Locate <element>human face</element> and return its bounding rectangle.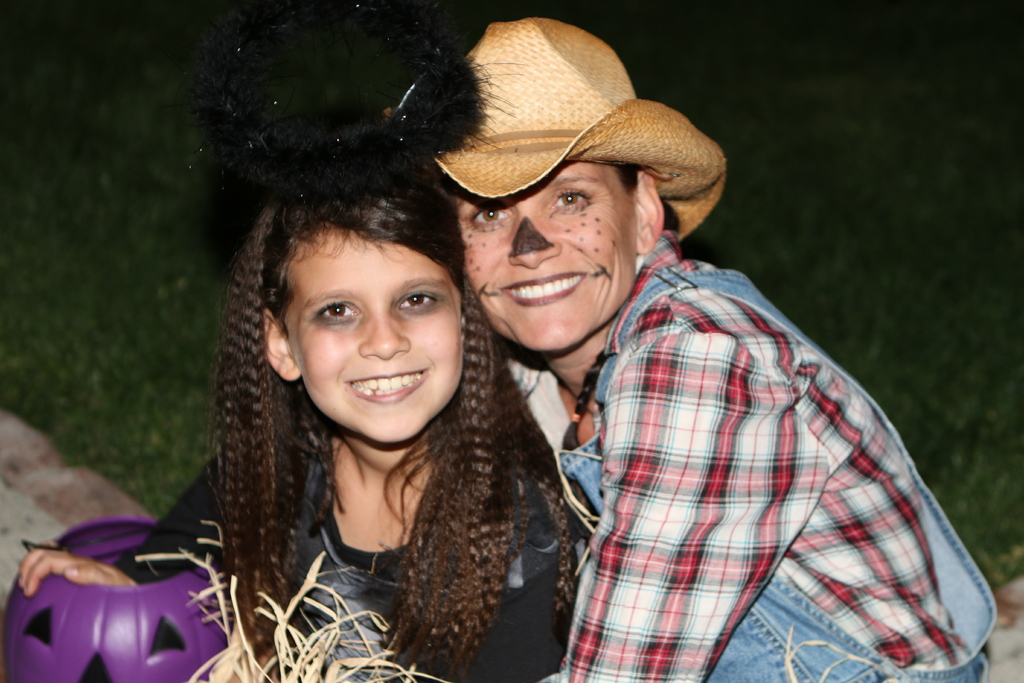
<region>292, 229, 466, 451</region>.
